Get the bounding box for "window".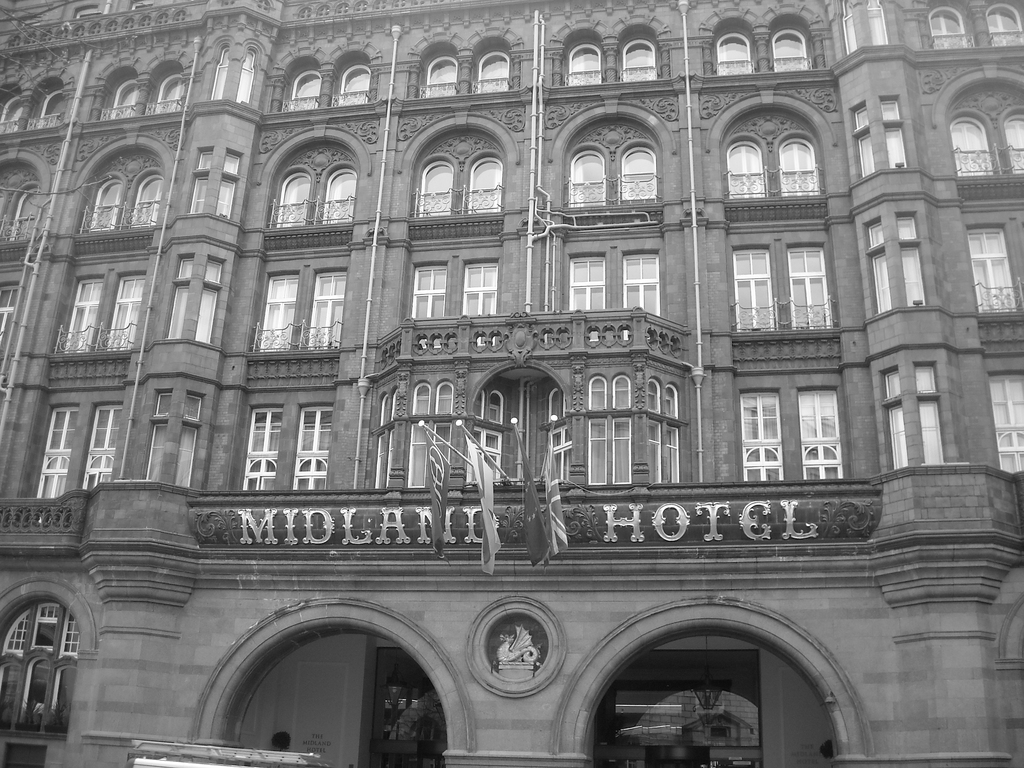
{"left": 938, "top": 67, "right": 1023, "bottom": 183}.
